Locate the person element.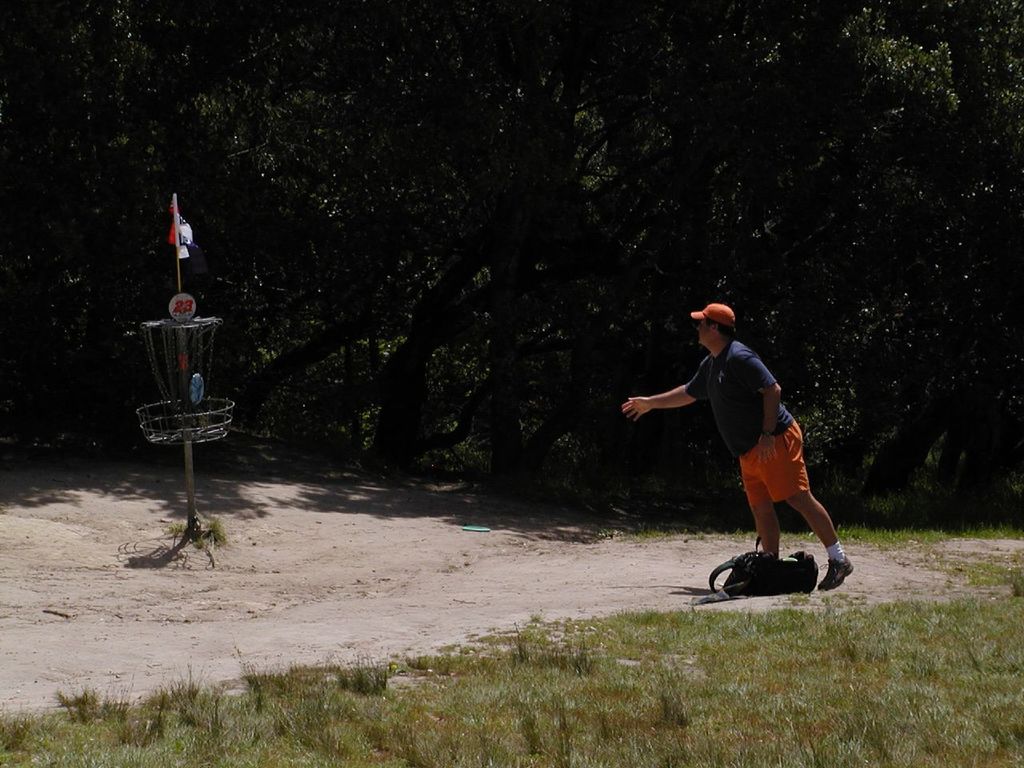
Element bbox: region(619, 300, 851, 596).
